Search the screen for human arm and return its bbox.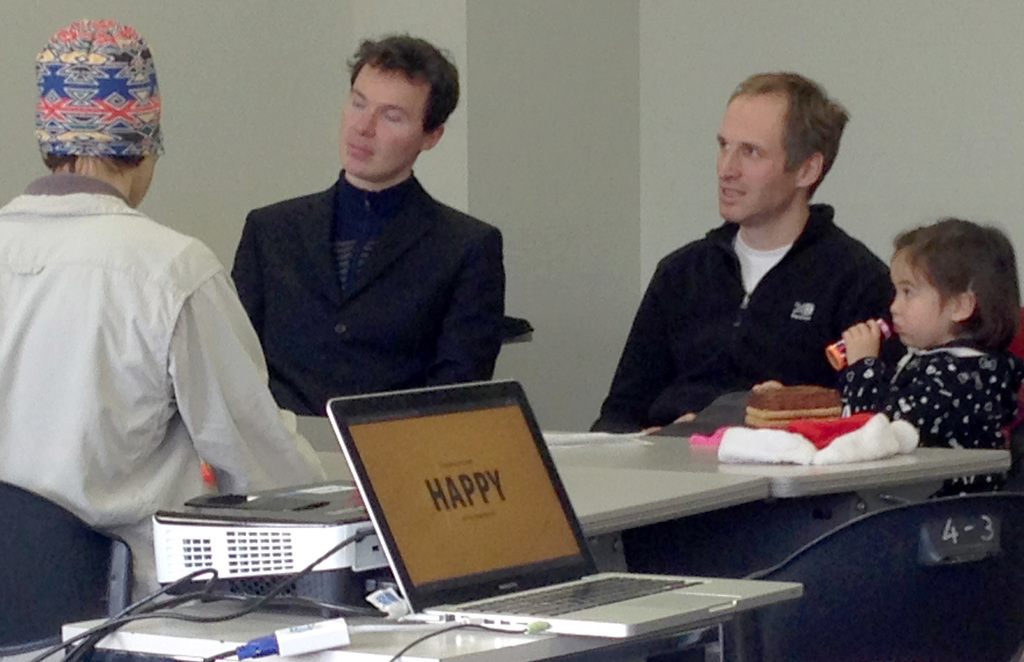
Found: 840 321 1005 446.
